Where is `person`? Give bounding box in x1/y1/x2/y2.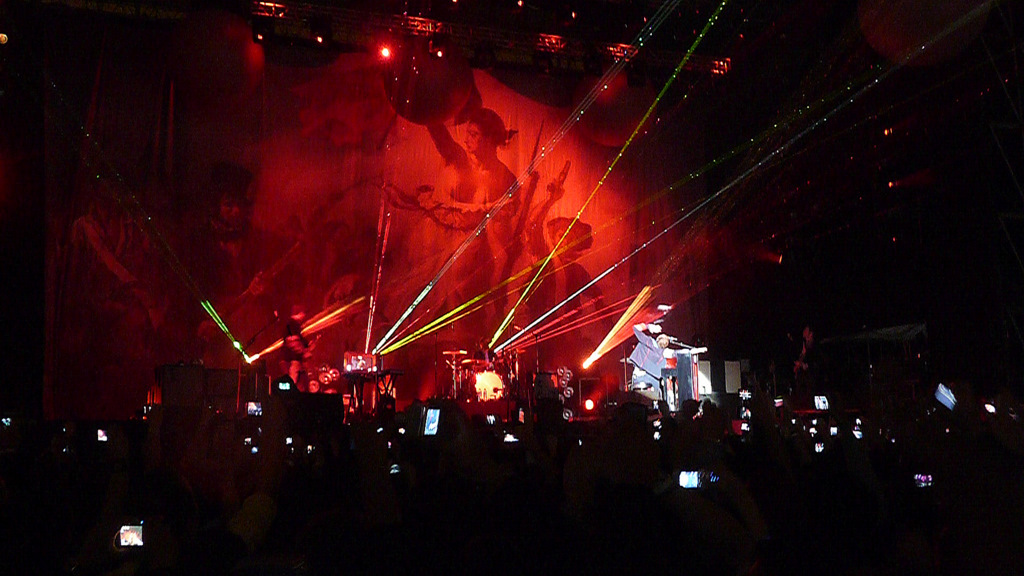
630/325/668/402.
